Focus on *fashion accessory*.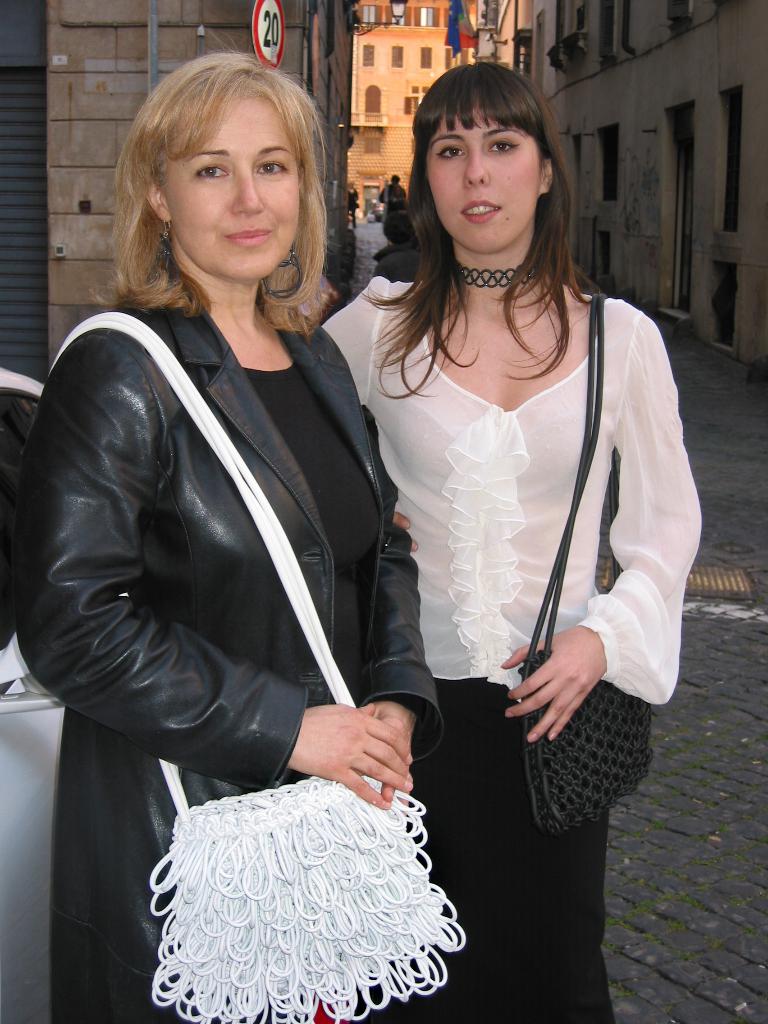
Focused at 47/309/465/1023.
